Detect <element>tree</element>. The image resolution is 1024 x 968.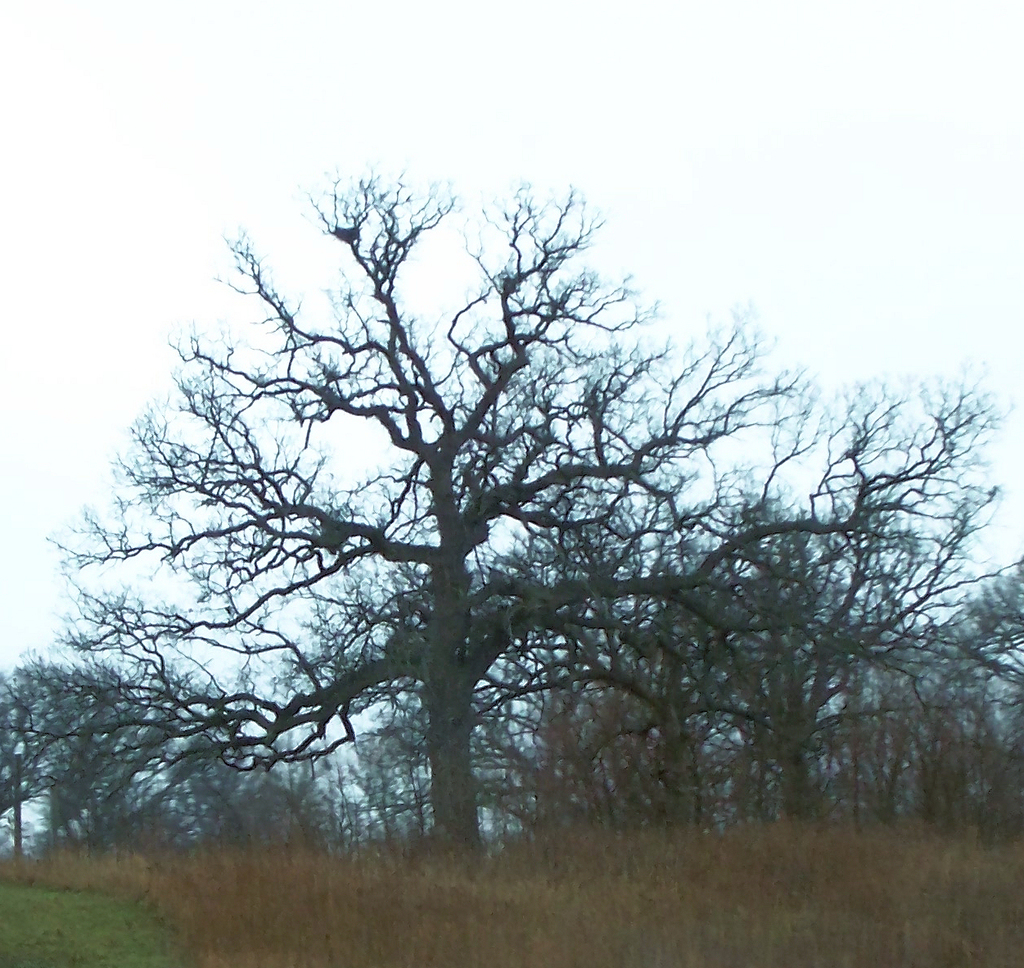
l=0, t=644, r=160, b=879.
